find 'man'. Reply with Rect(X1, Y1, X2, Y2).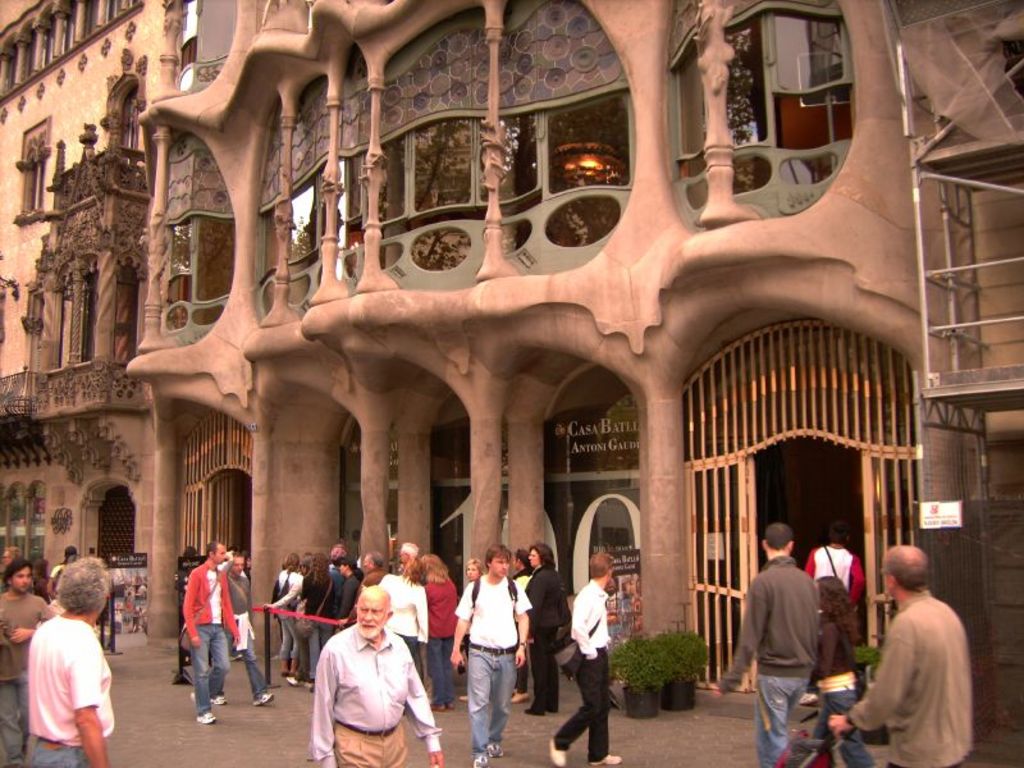
Rect(861, 539, 982, 762).
